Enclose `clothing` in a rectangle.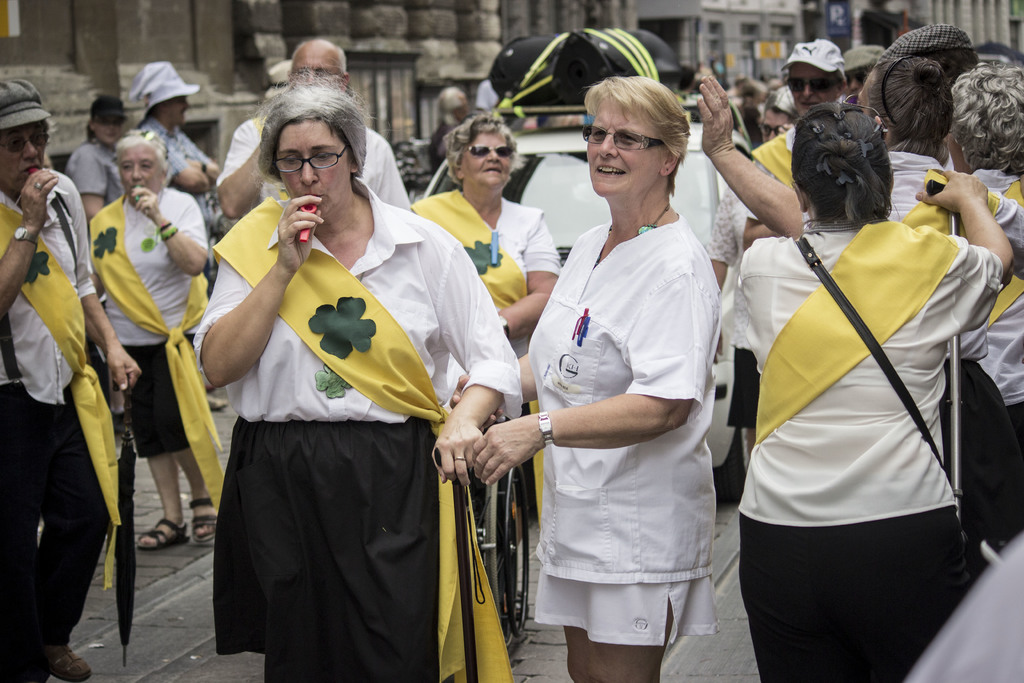
l=183, t=171, r=476, b=666.
